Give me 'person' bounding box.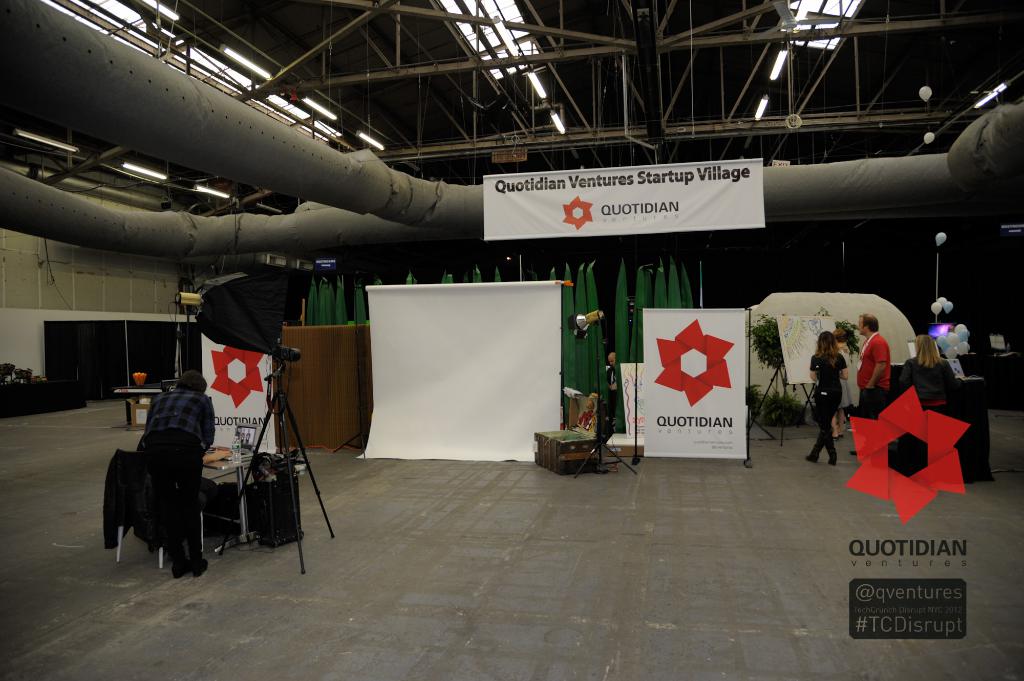
[x1=603, y1=349, x2=620, y2=417].
